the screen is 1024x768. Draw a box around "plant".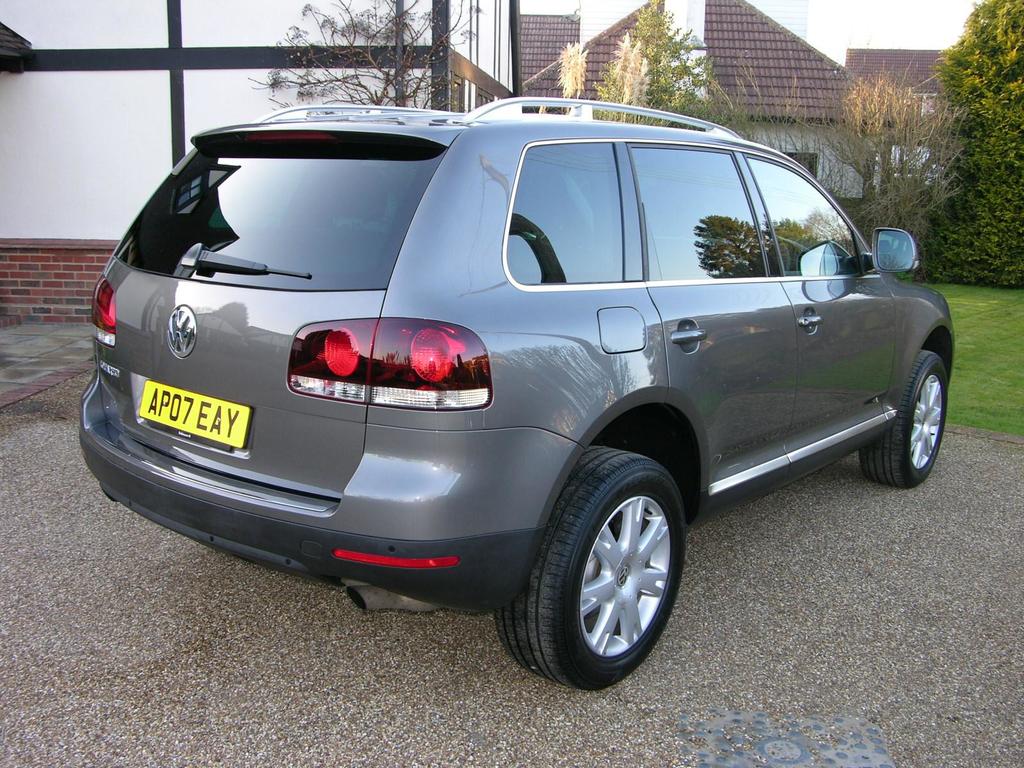
region(762, 48, 977, 281).
